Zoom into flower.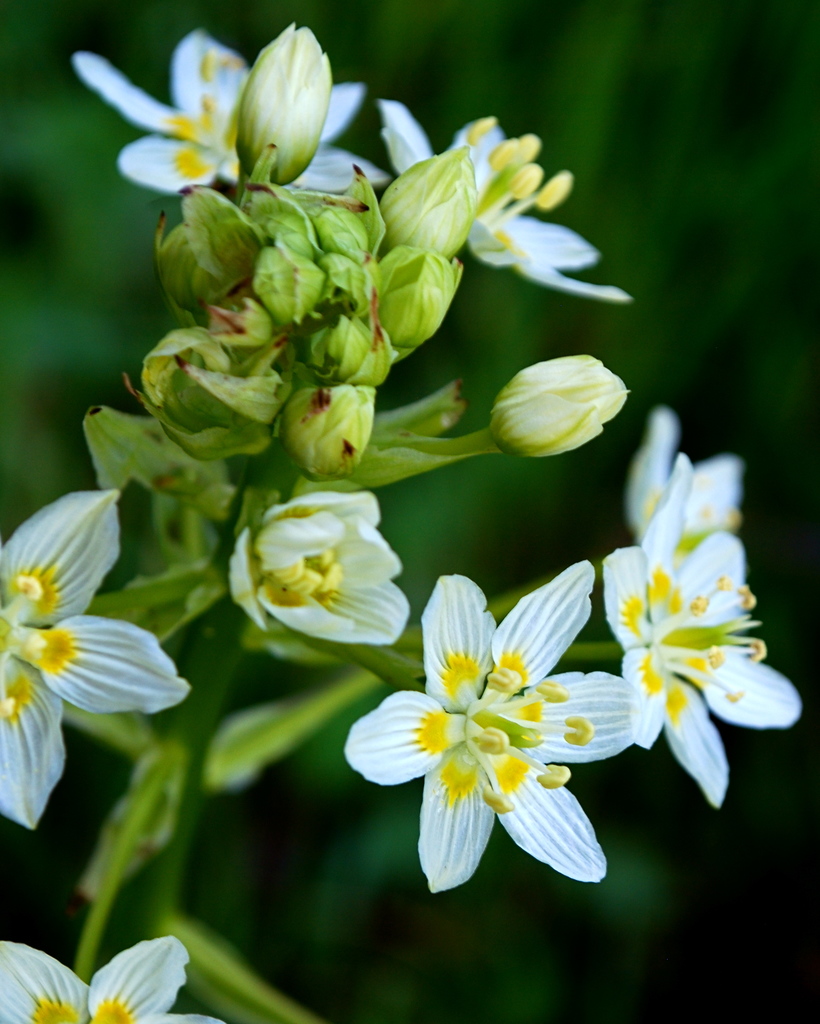
Zoom target: bbox(374, 93, 625, 300).
